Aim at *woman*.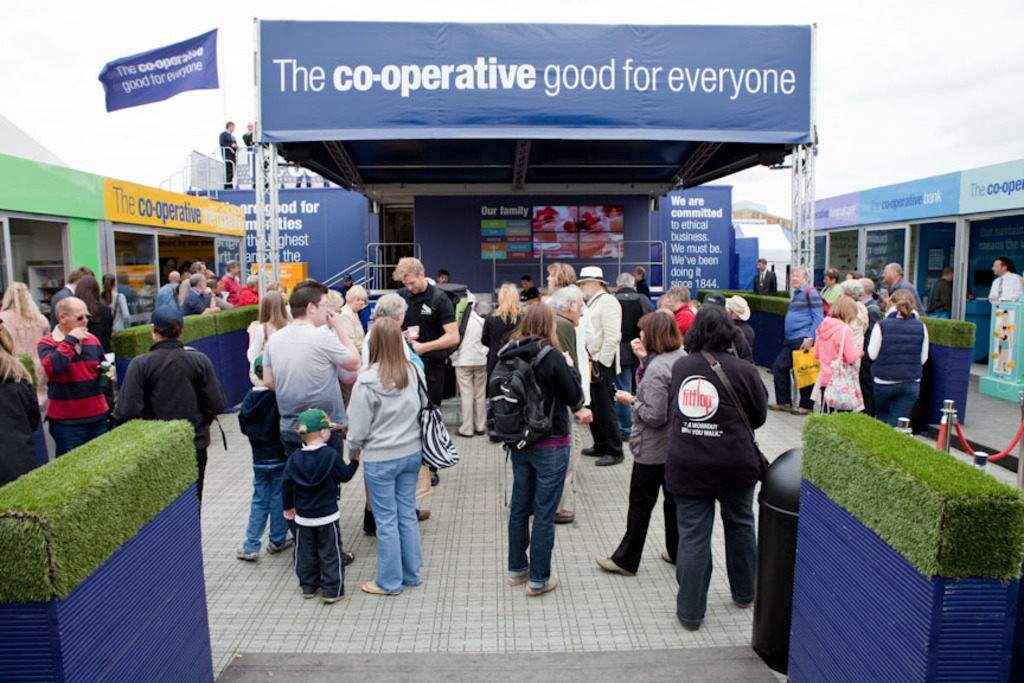
Aimed at (341, 318, 430, 595).
